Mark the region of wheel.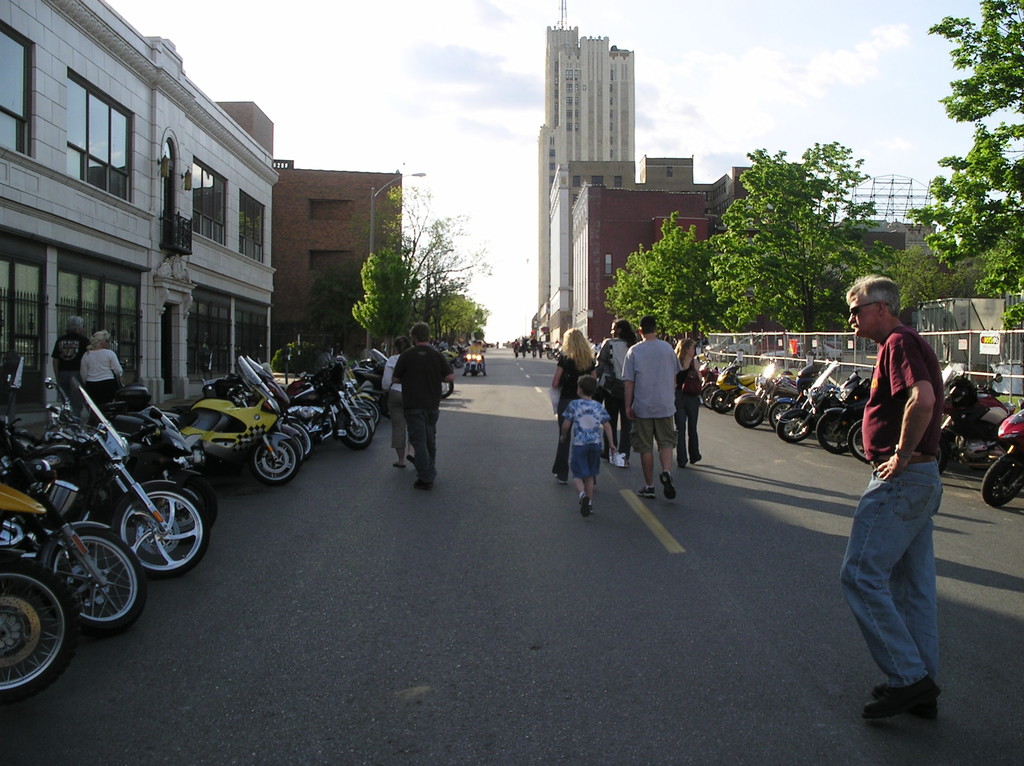
Region: BBox(711, 385, 728, 410).
